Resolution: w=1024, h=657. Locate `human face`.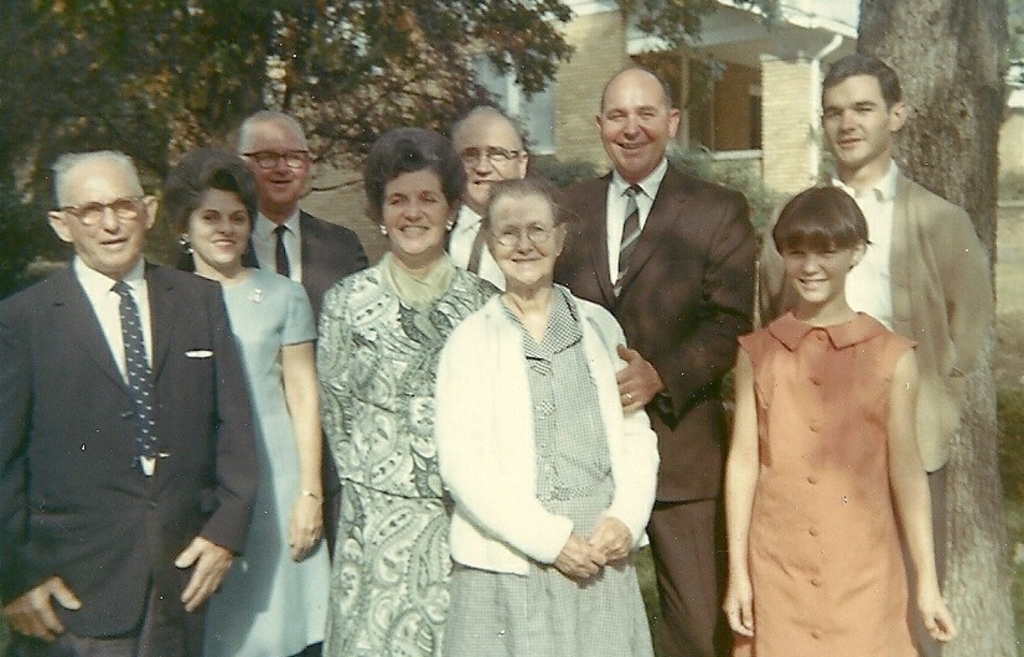
(457, 110, 518, 203).
